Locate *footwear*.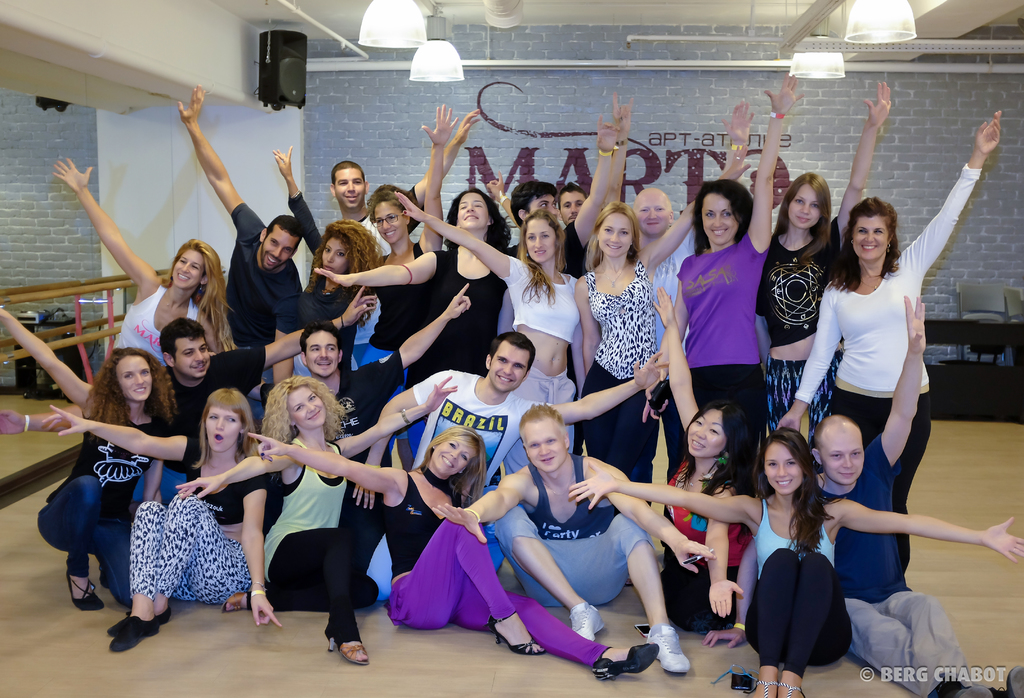
Bounding box: [111, 616, 165, 652].
